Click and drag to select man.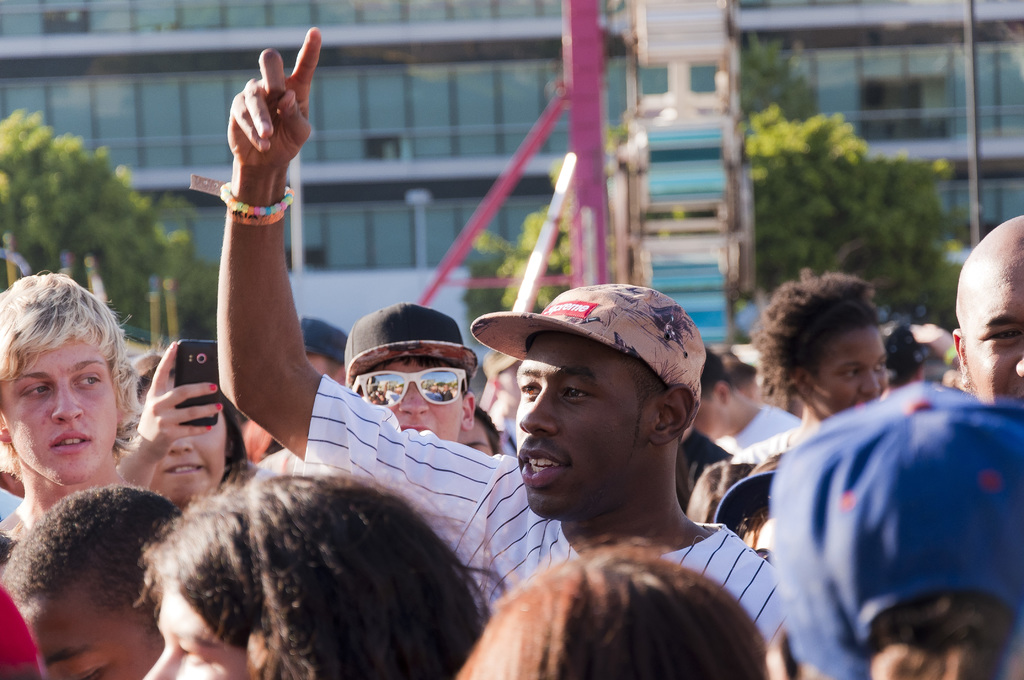
Selection: (x1=0, y1=269, x2=140, y2=566).
